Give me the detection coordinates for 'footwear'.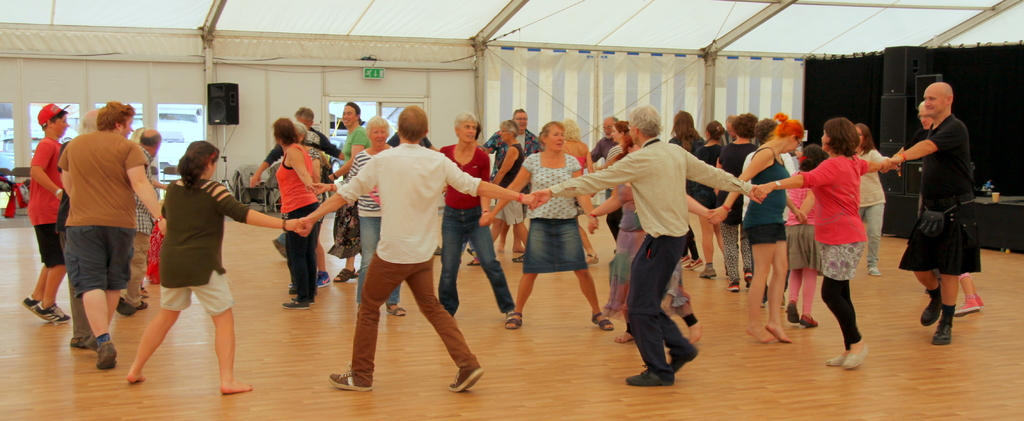
[278,297,303,308].
